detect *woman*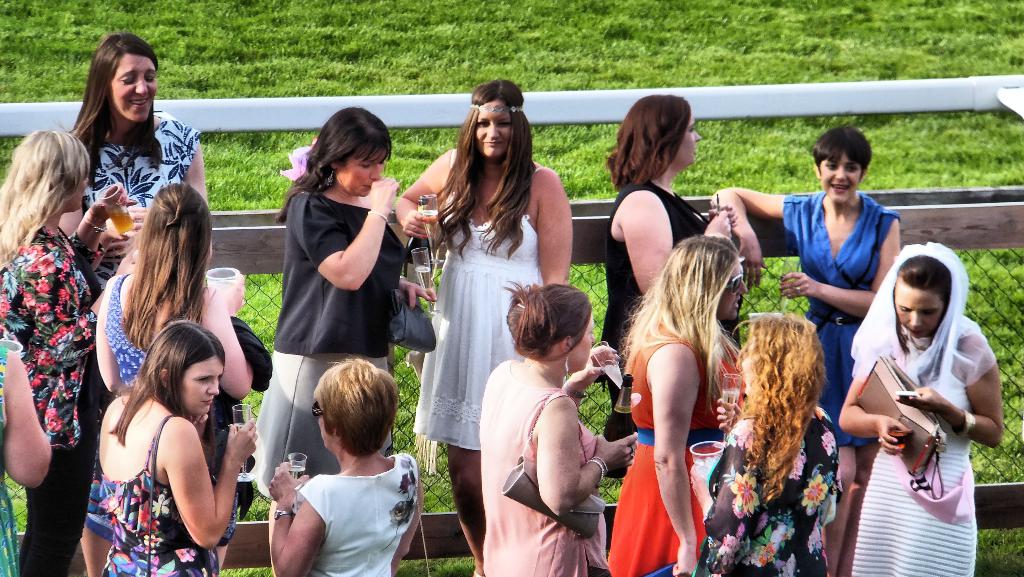
709 127 915 555
